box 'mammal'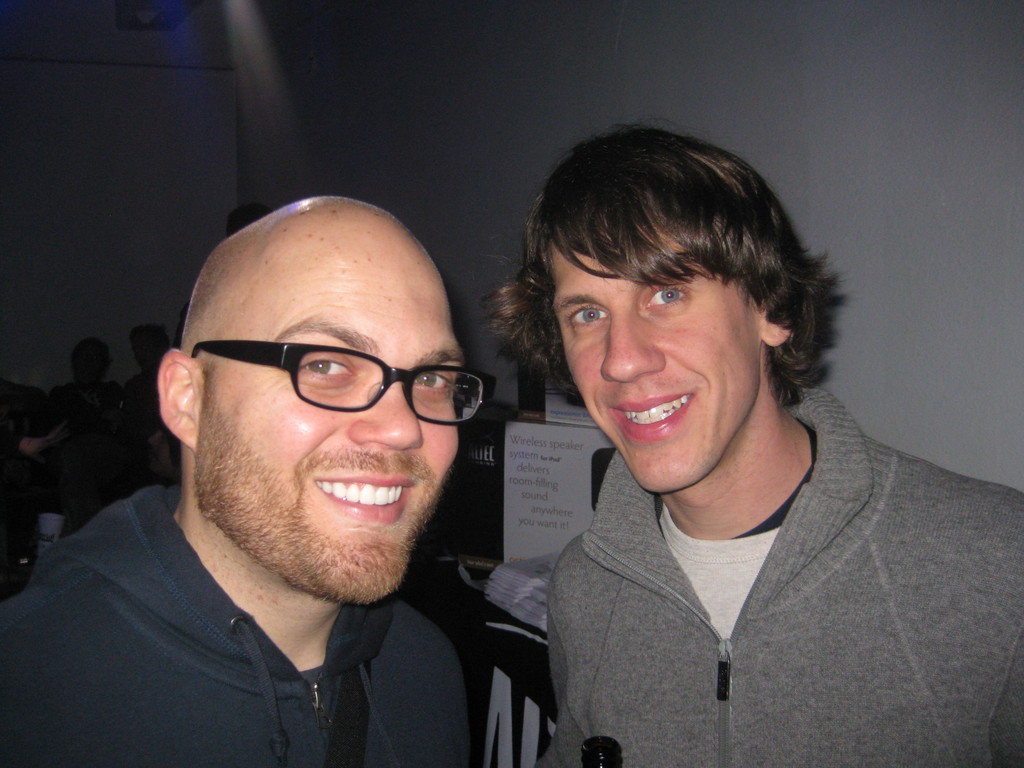
x1=0 y1=209 x2=601 y2=767
